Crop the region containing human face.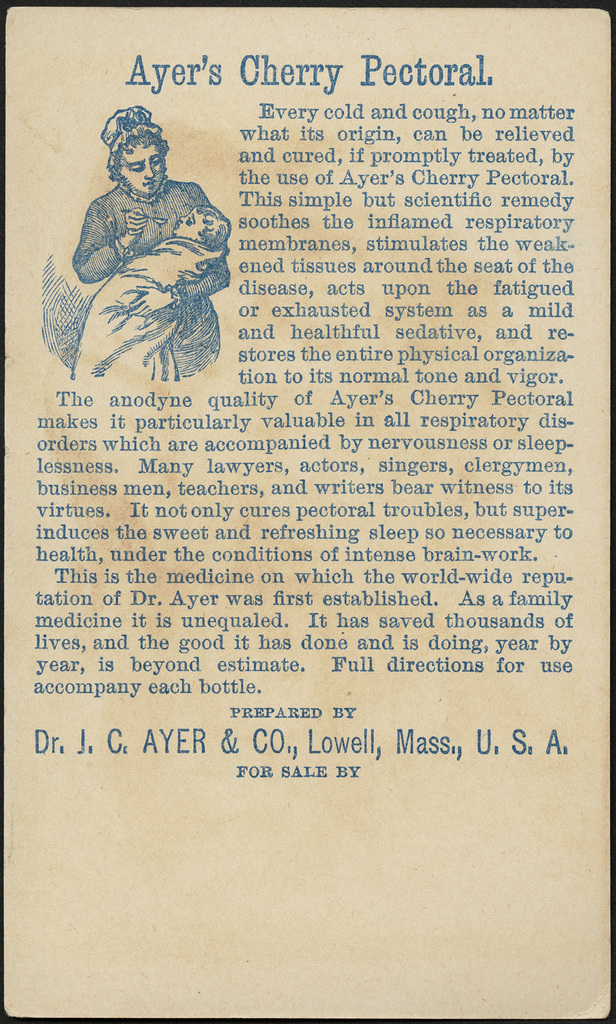
Crop region: 117:137:171:203.
